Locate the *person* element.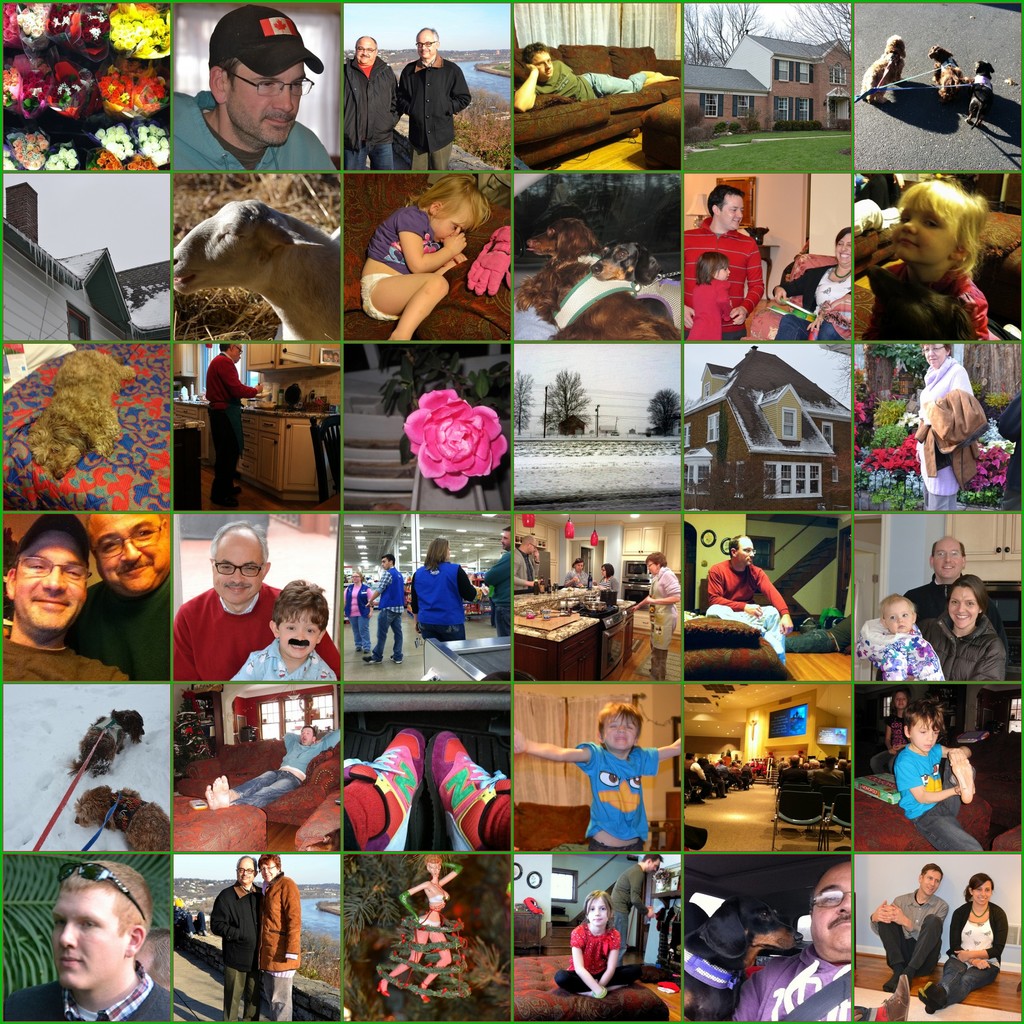
Element bbox: (left=614, top=854, right=660, bottom=963).
